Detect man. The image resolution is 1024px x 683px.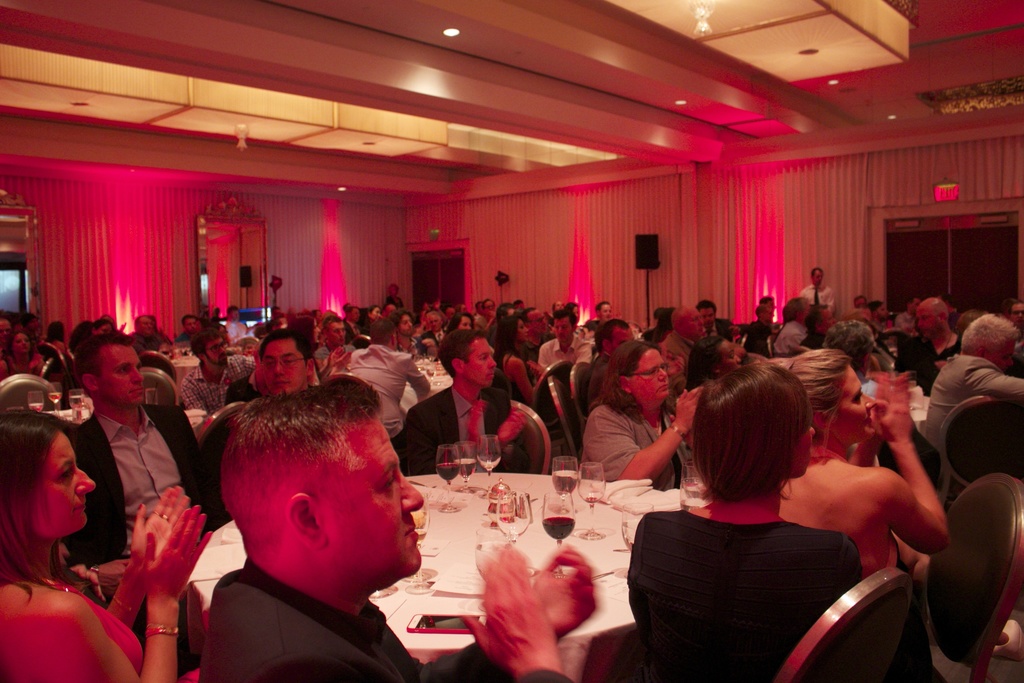
locate(342, 305, 360, 347).
